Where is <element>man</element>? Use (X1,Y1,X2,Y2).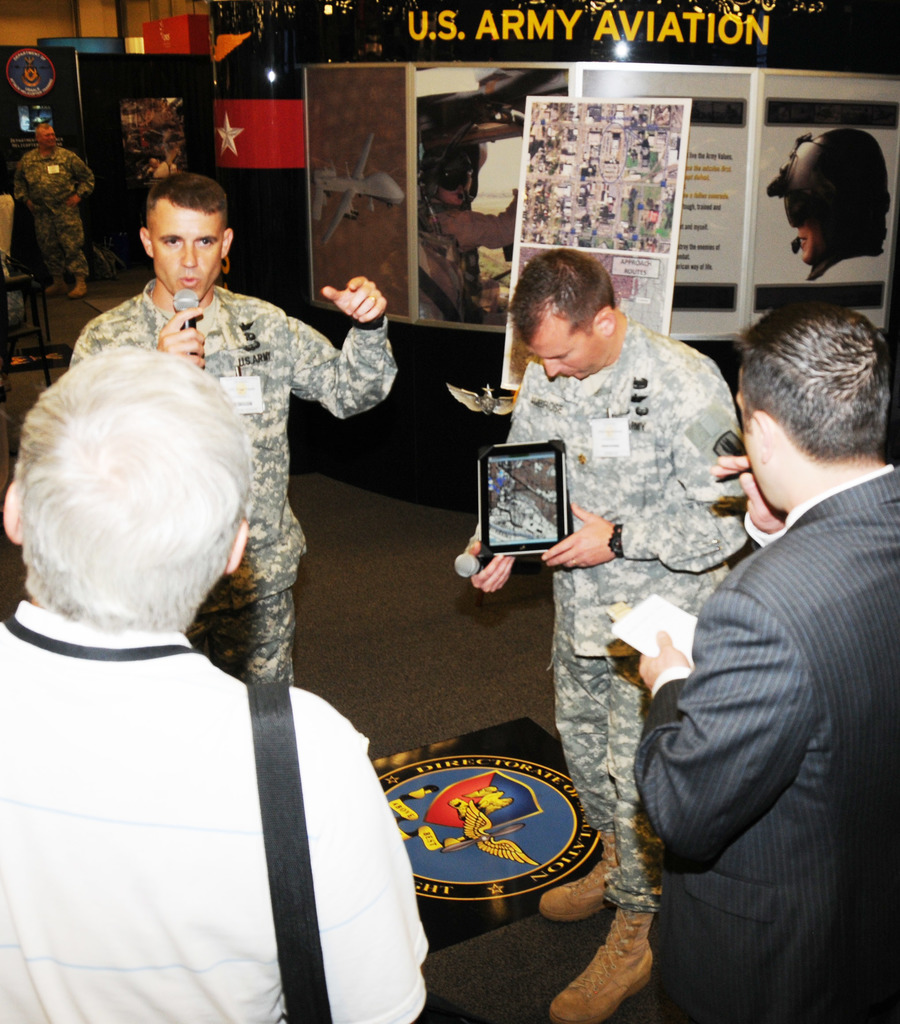
(69,173,393,687).
